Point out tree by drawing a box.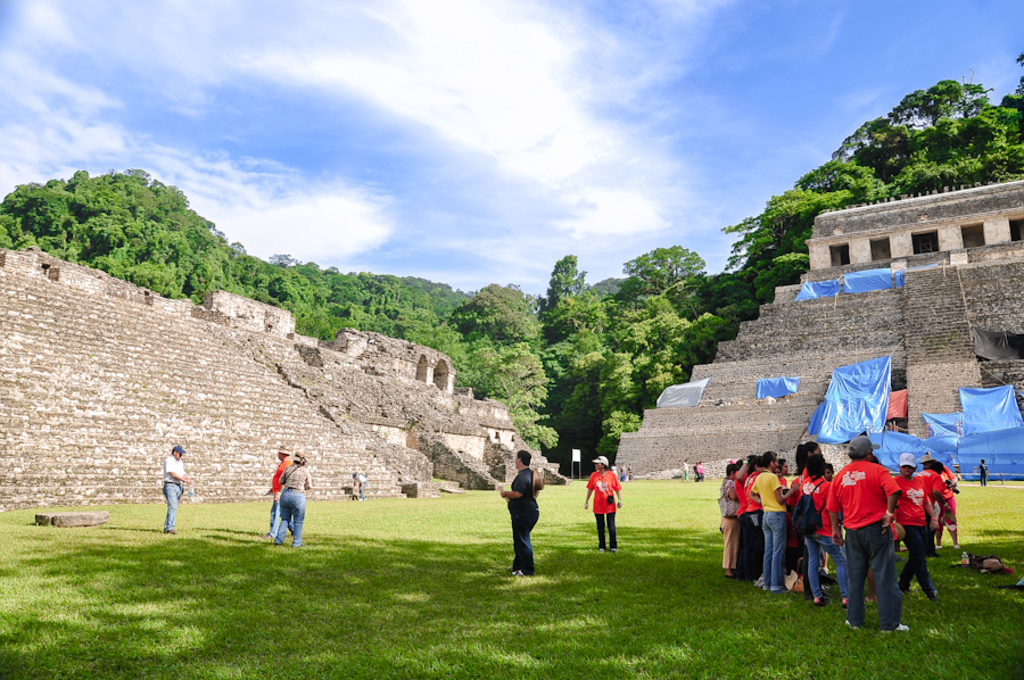
Rect(734, 225, 798, 264).
